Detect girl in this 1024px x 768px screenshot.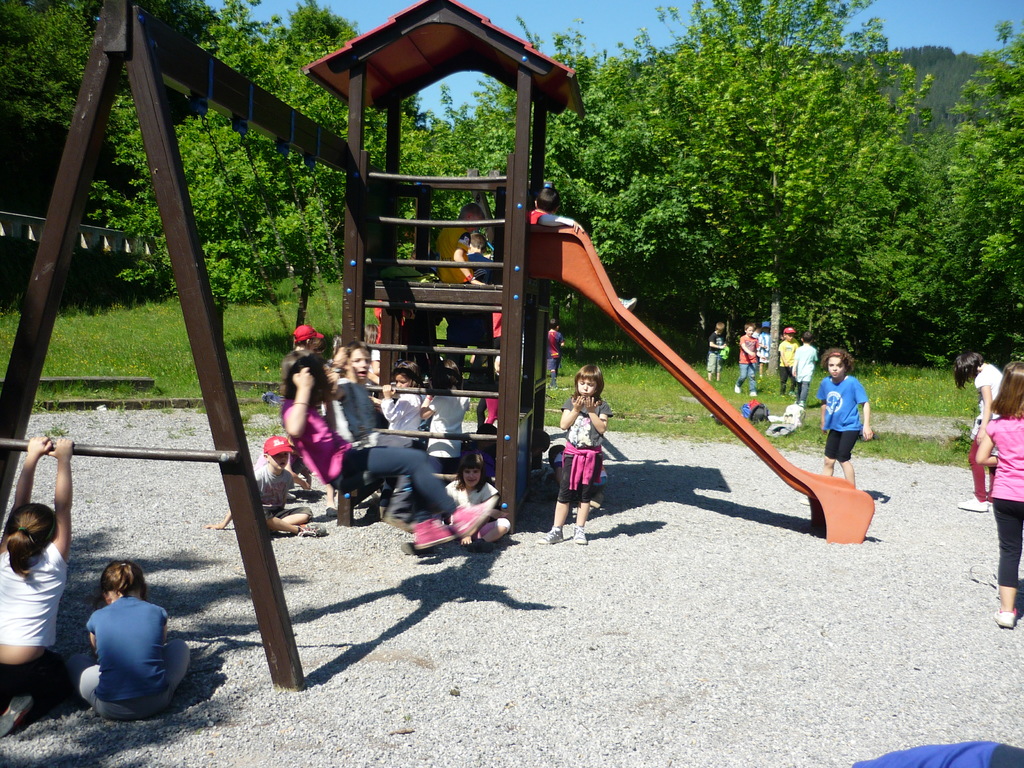
Detection: locate(67, 558, 190, 718).
